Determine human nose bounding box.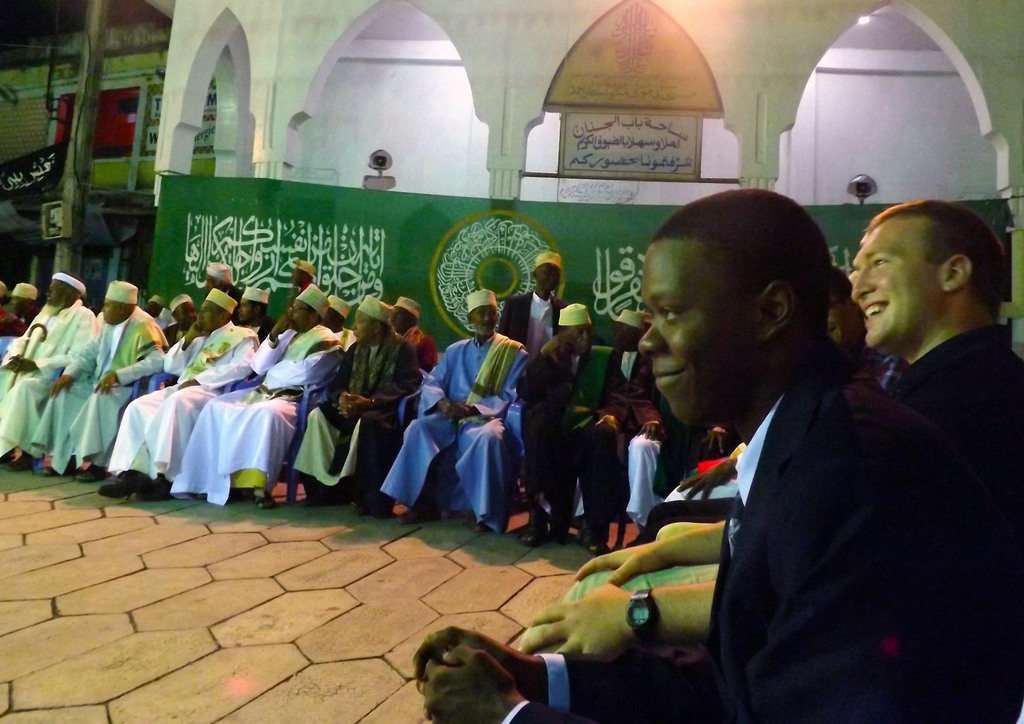
Determined: [x1=639, y1=318, x2=668, y2=354].
